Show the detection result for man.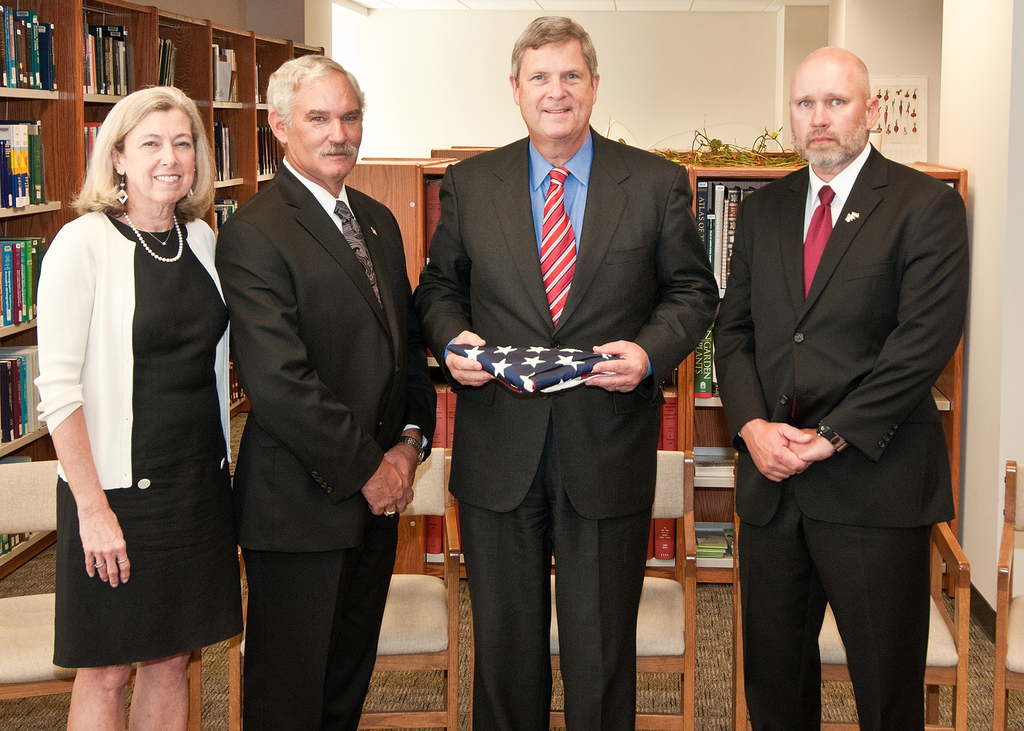
detection(216, 52, 437, 730).
